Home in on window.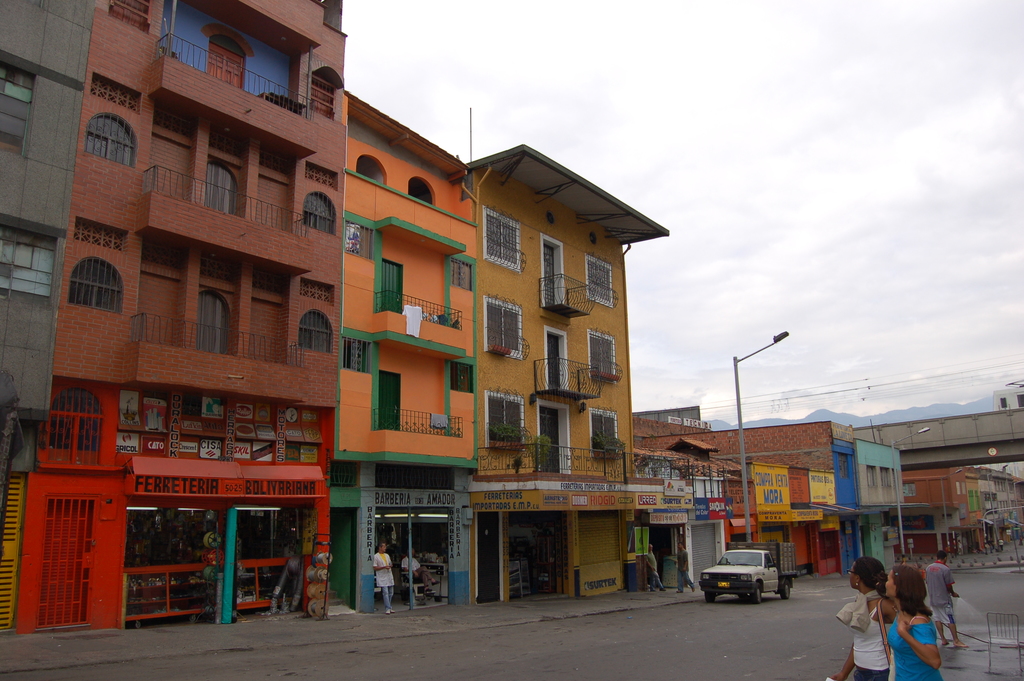
Homed in at box(49, 388, 100, 464).
